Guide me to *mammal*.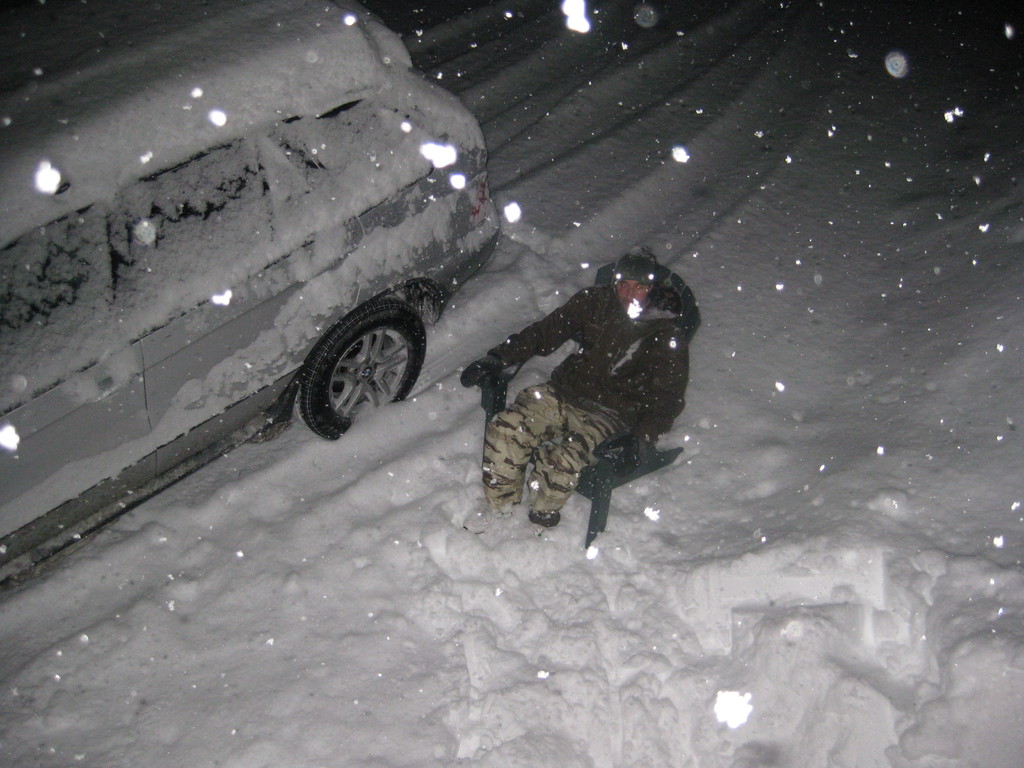
Guidance: select_region(442, 243, 711, 507).
